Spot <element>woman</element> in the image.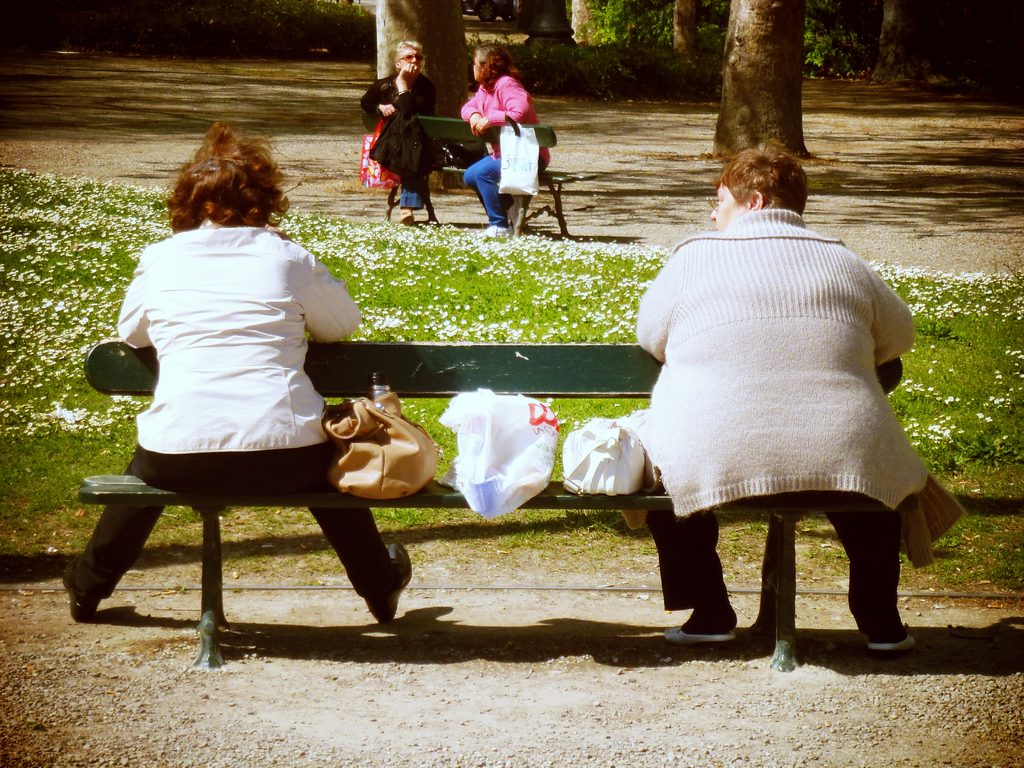
<element>woman</element> found at x1=459, y1=41, x2=551, y2=232.
